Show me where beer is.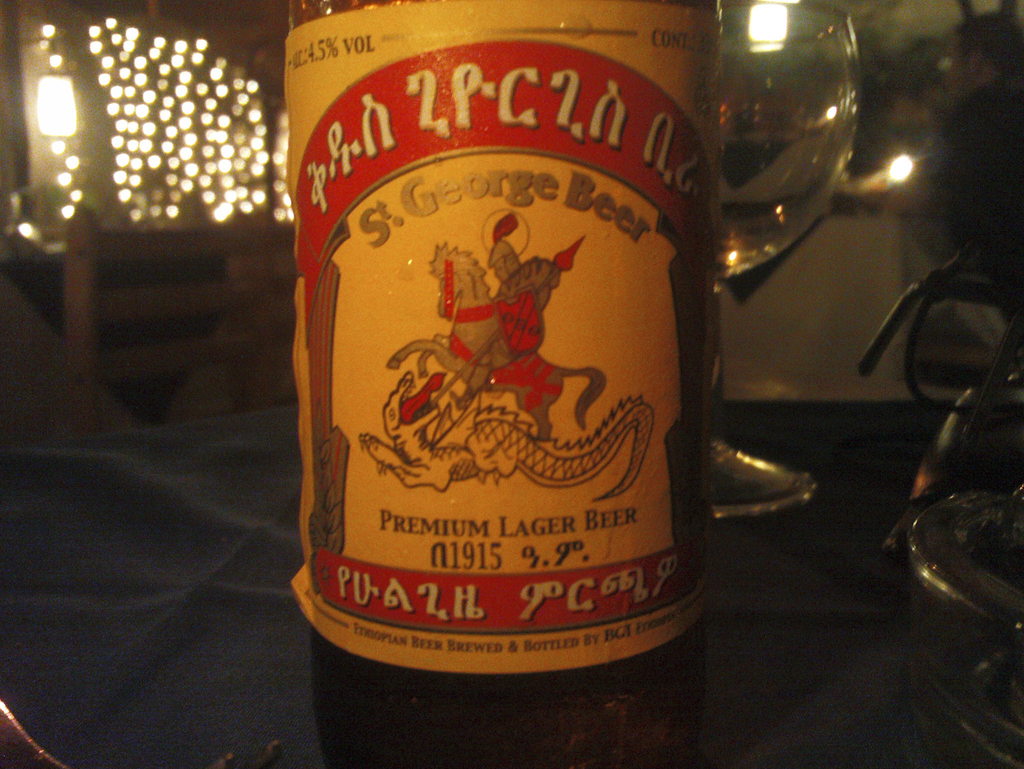
beer is at [left=282, top=42, right=761, bottom=710].
